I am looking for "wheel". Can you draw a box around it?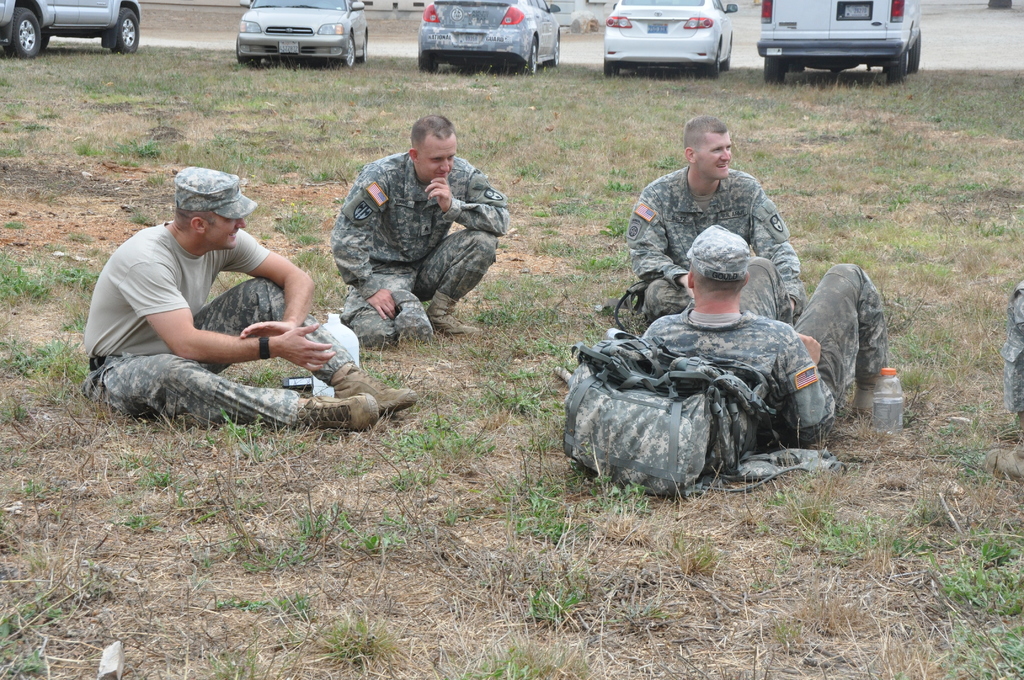
Sure, the bounding box is bbox=(11, 3, 47, 57).
